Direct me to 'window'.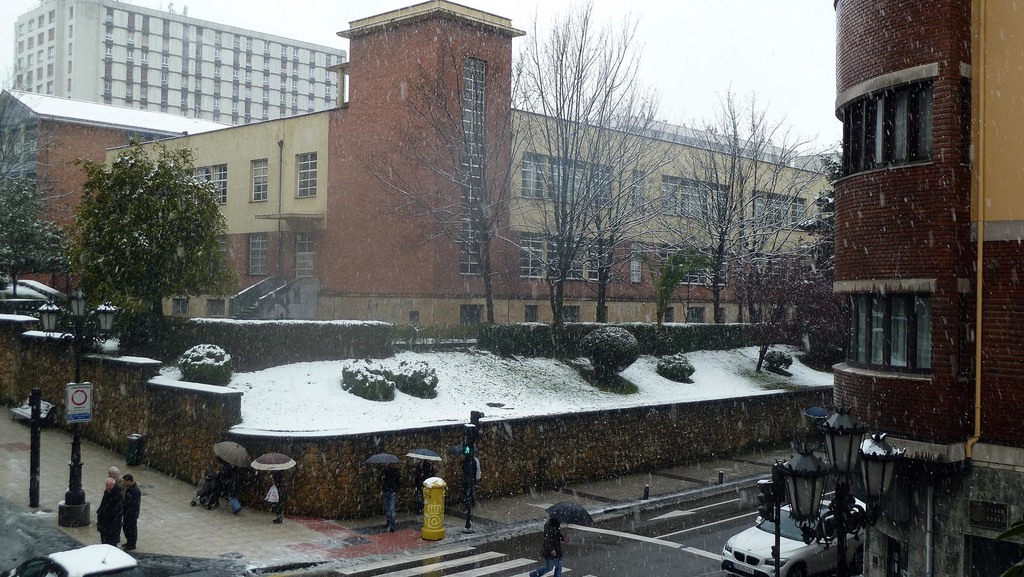
Direction: bbox(838, 78, 932, 177).
